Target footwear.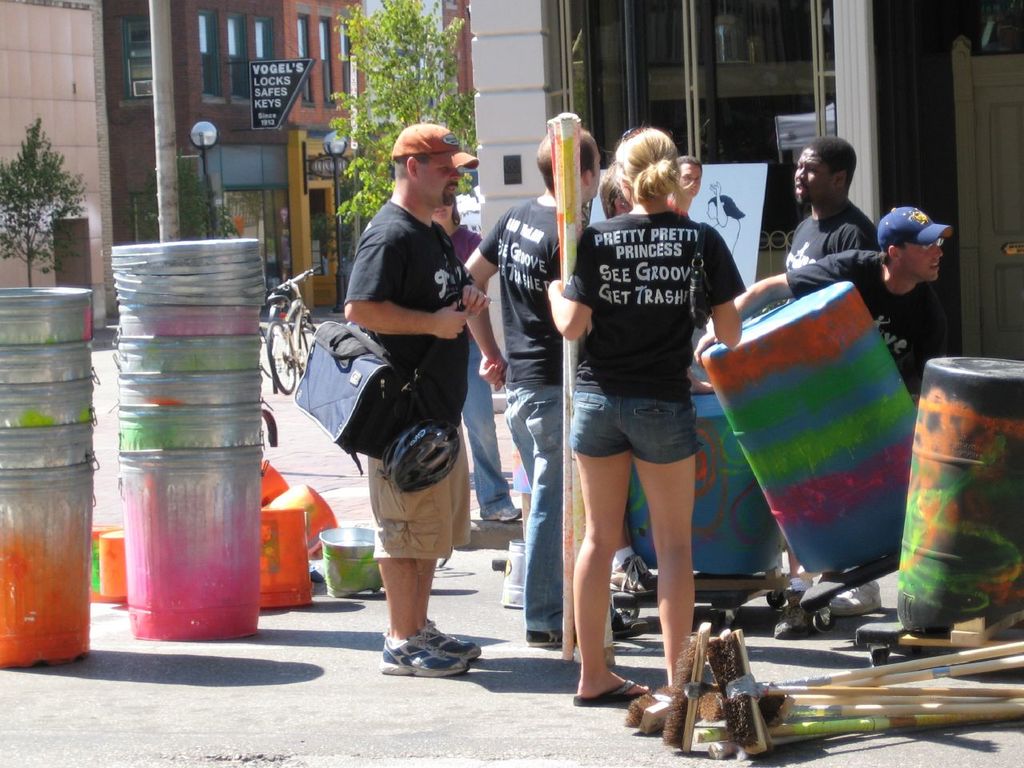
Target region: 480:498:526:524.
